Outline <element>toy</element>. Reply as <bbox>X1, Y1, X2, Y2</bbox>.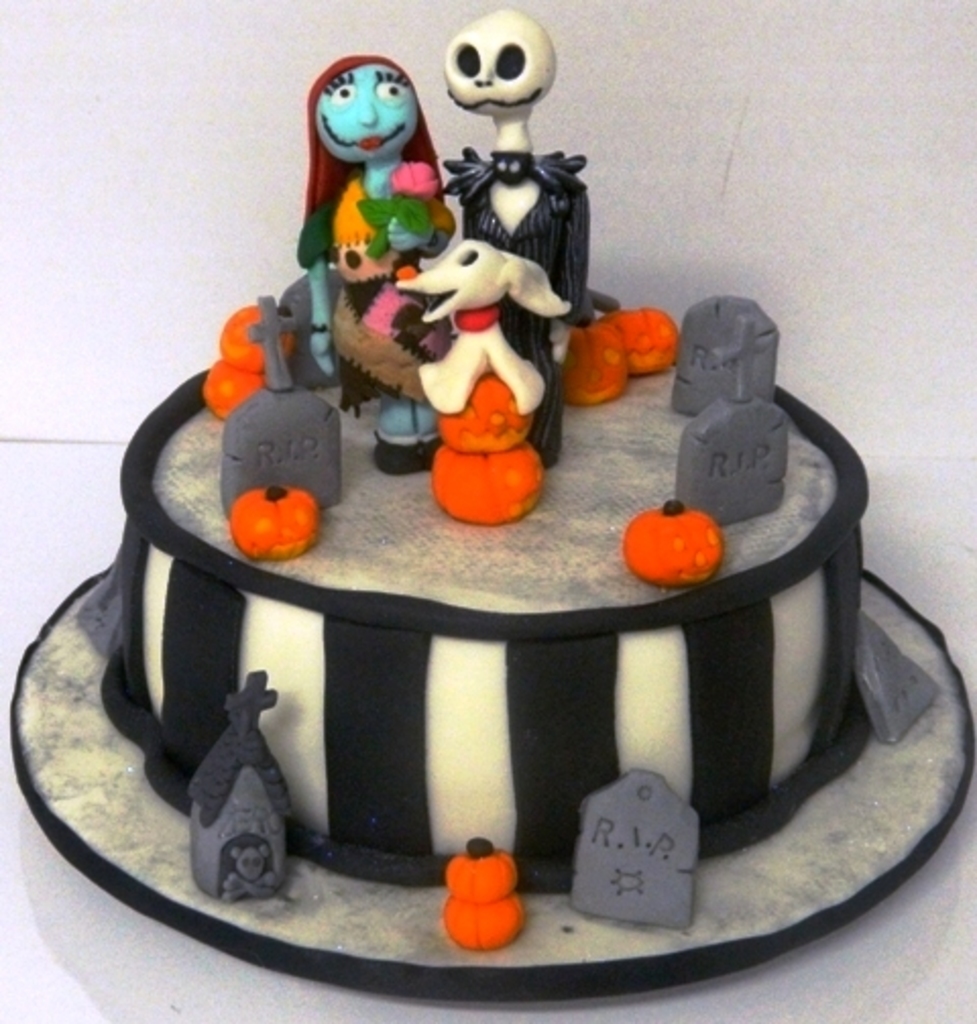
<bbox>432, 0, 637, 438</bbox>.
